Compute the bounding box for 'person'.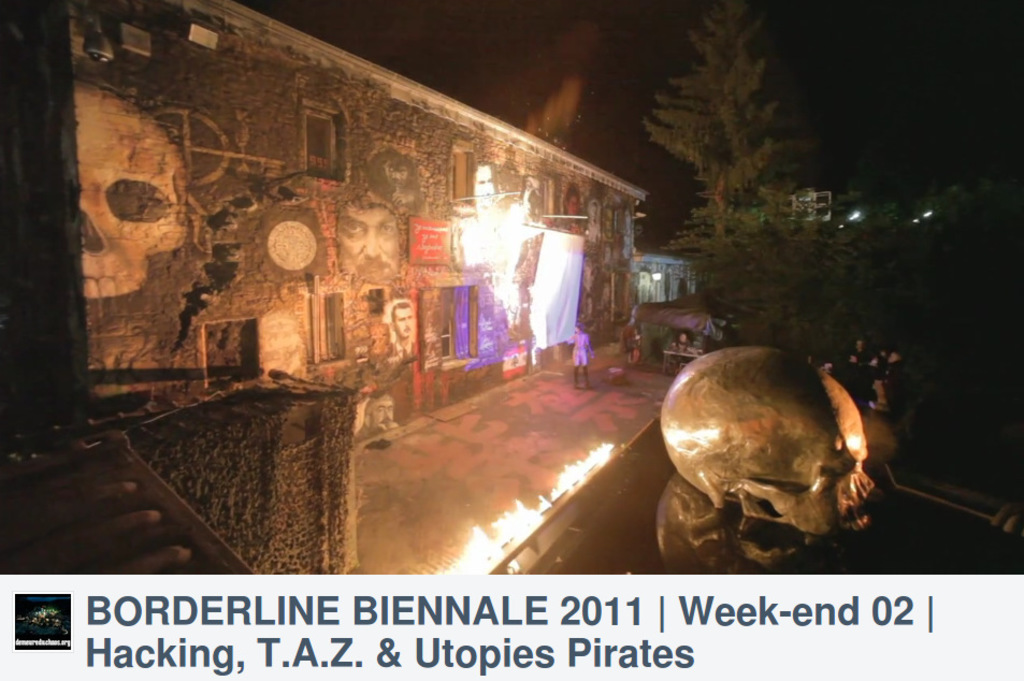
{"x1": 355, "y1": 392, "x2": 405, "y2": 443}.
